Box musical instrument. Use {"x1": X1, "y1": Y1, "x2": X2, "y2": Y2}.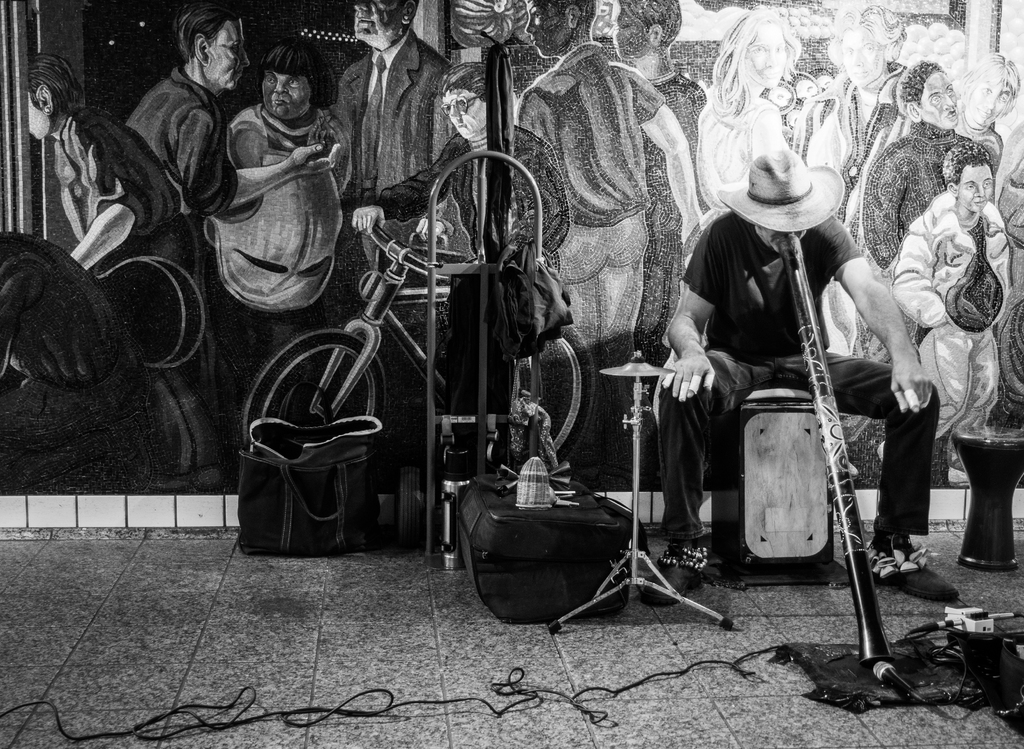
{"x1": 778, "y1": 234, "x2": 898, "y2": 675}.
